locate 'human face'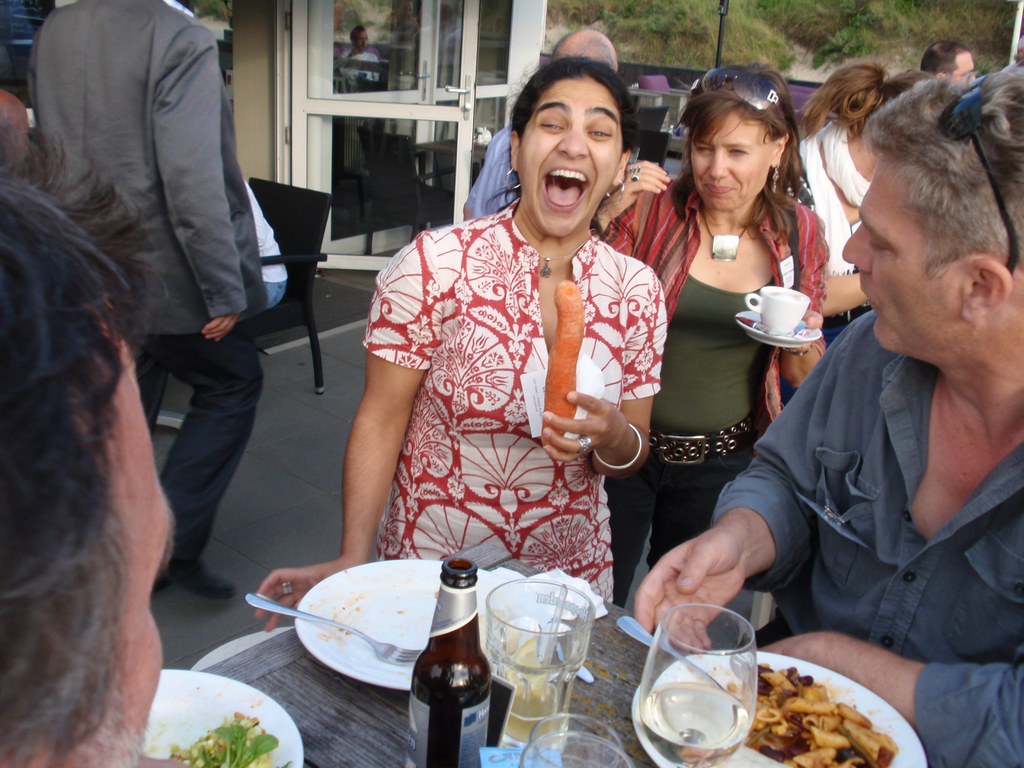
691 105 770 211
